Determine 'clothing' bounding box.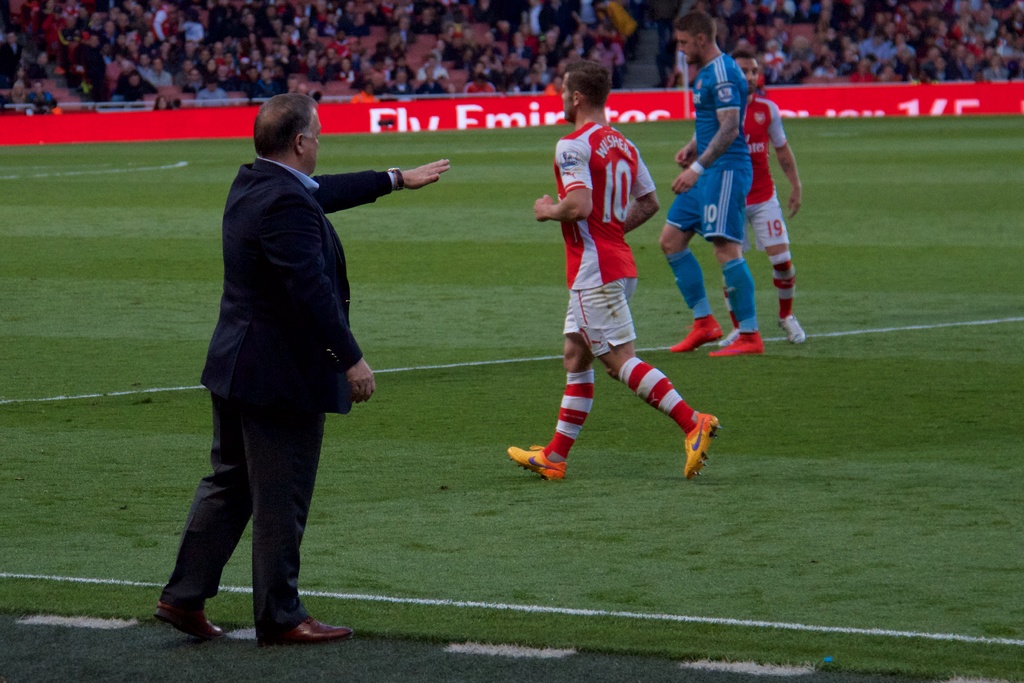
Determined: {"left": 669, "top": 47, "right": 757, "bottom": 252}.
